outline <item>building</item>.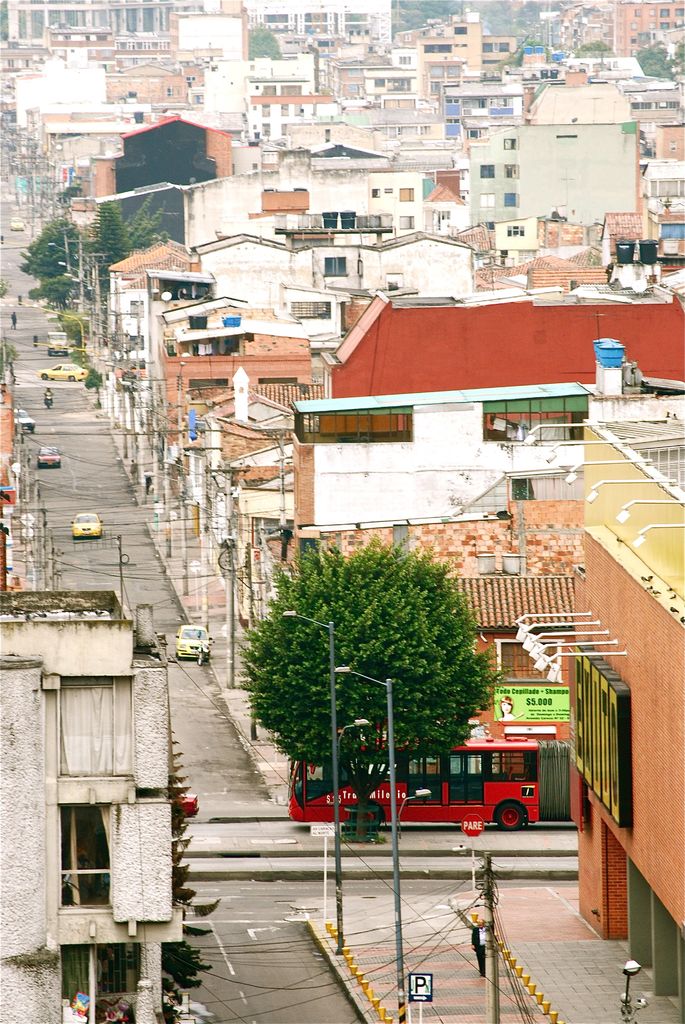
Outline: x1=0, y1=593, x2=184, y2=1023.
